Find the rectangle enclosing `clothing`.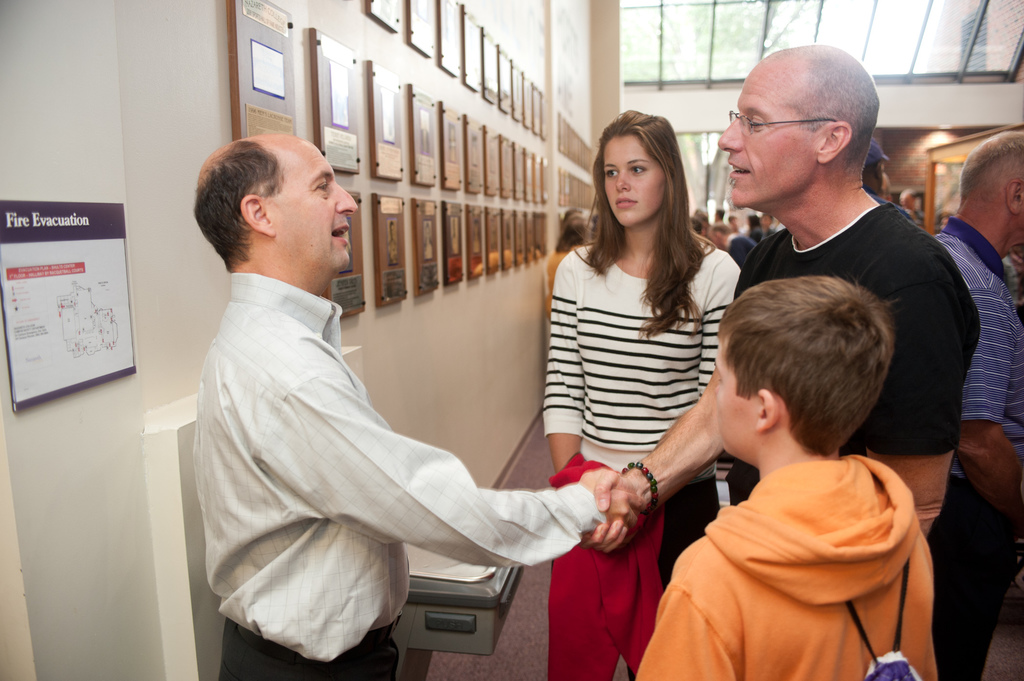
rect(930, 211, 1023, 680).
